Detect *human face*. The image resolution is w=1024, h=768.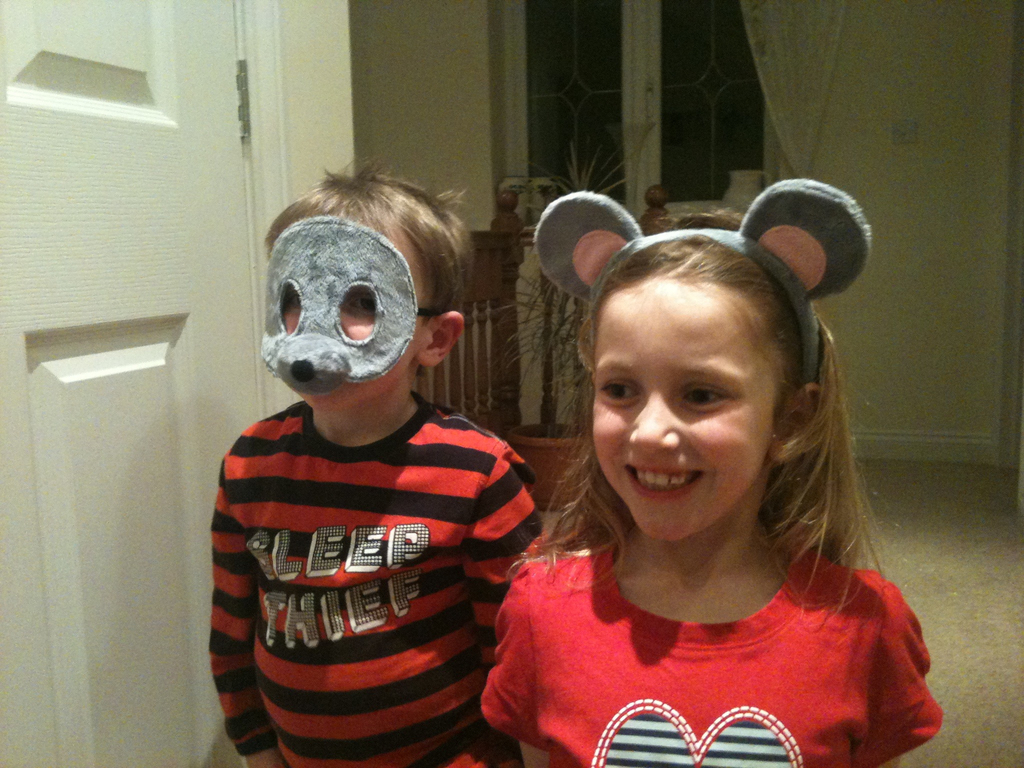
box(593, 299, 769, 545).
